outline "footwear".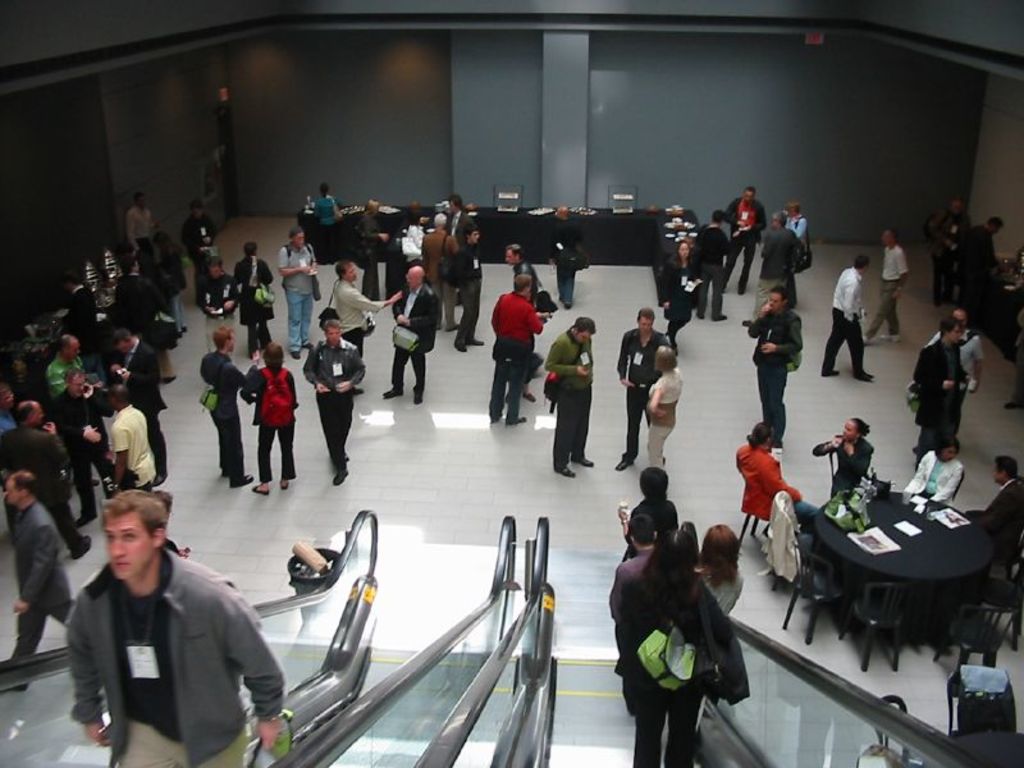
Outline: crop(79, 509, 97, 525).
